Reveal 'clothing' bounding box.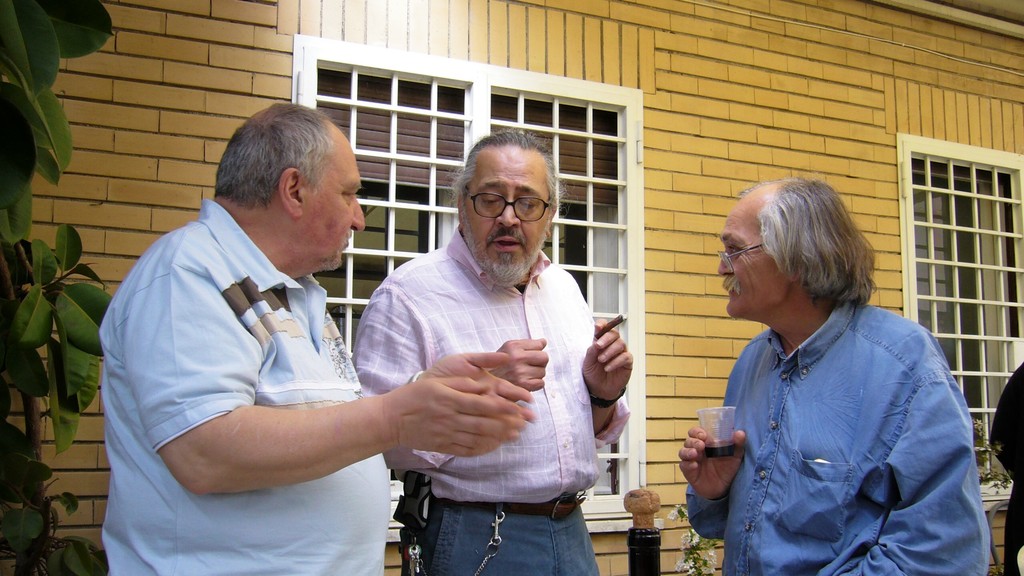
Revealed: (422,499,599,575).
